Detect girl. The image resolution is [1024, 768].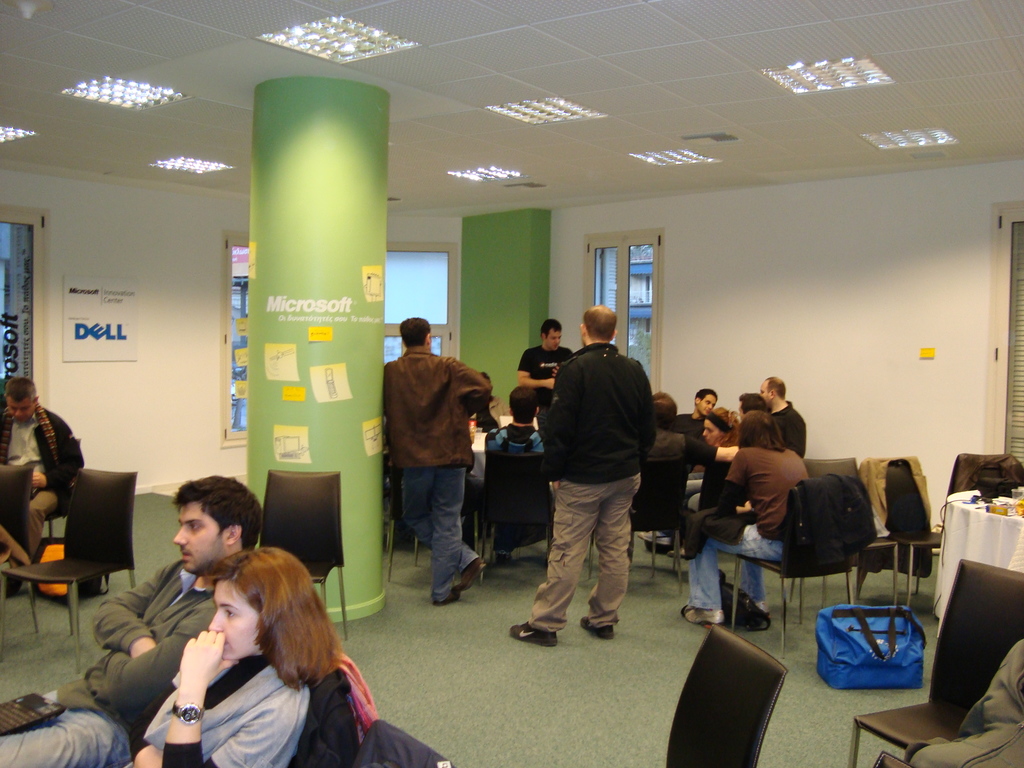
box=[121, 550, 348, 767].
